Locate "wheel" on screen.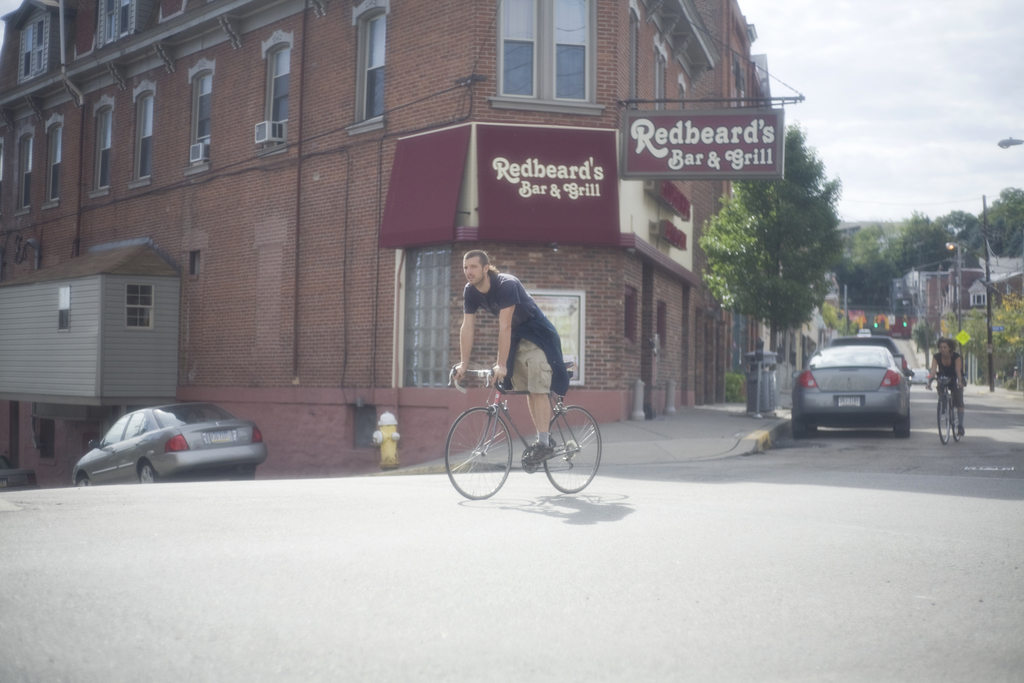
On screen at rect(230, 463, 255, 479).
